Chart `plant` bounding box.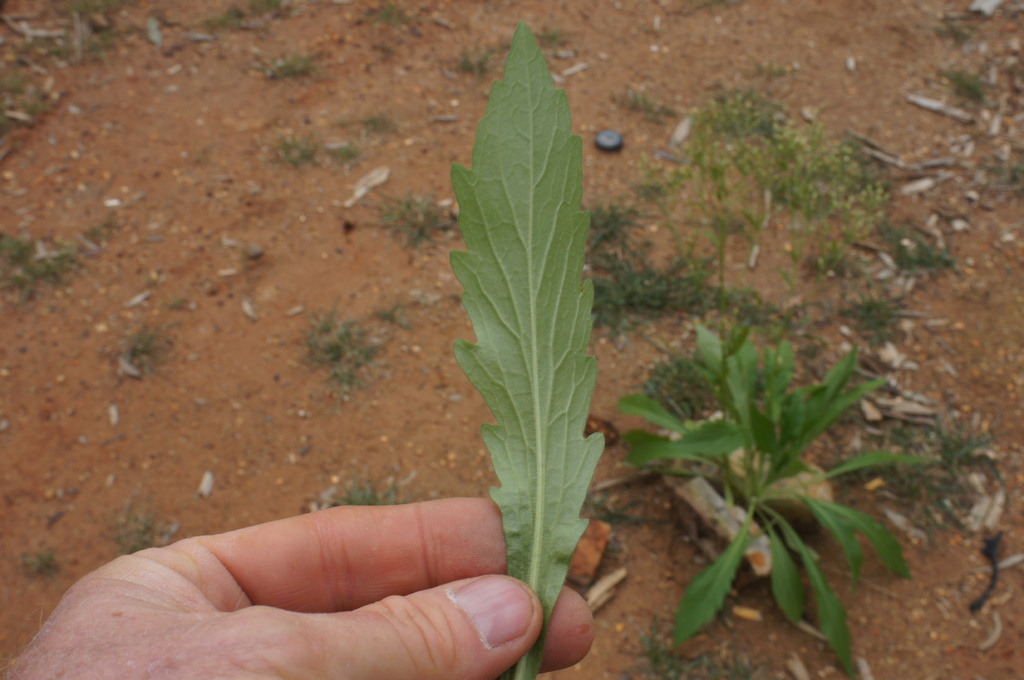
Charted: [x1=110, y1=510, x2=169, y2=555].
